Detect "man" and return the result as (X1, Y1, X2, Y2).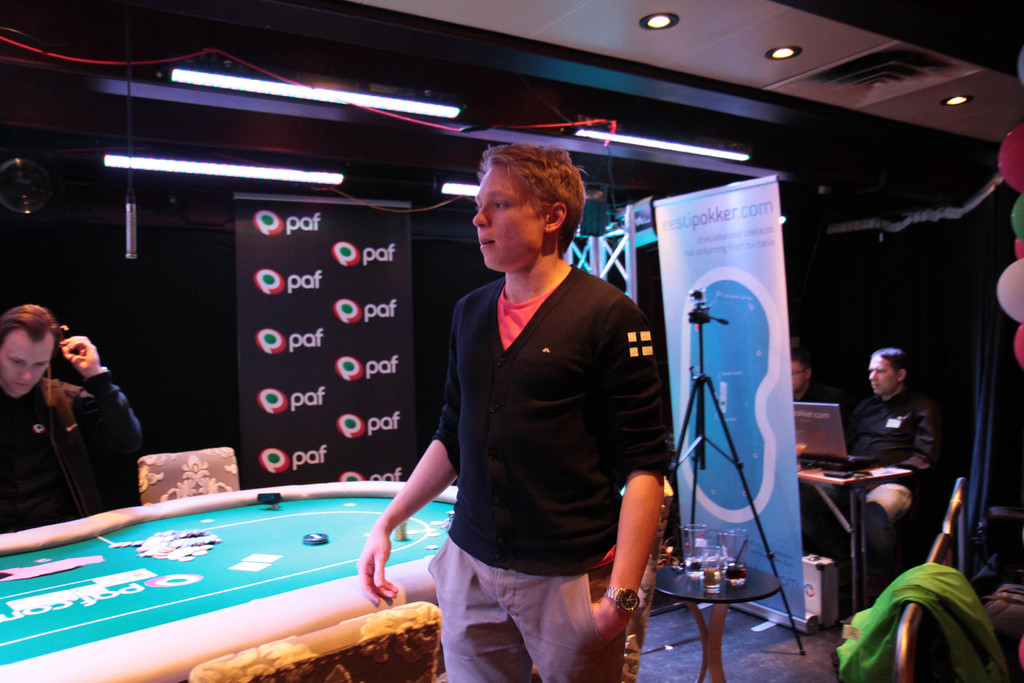
(775, 352, 840, 530).
